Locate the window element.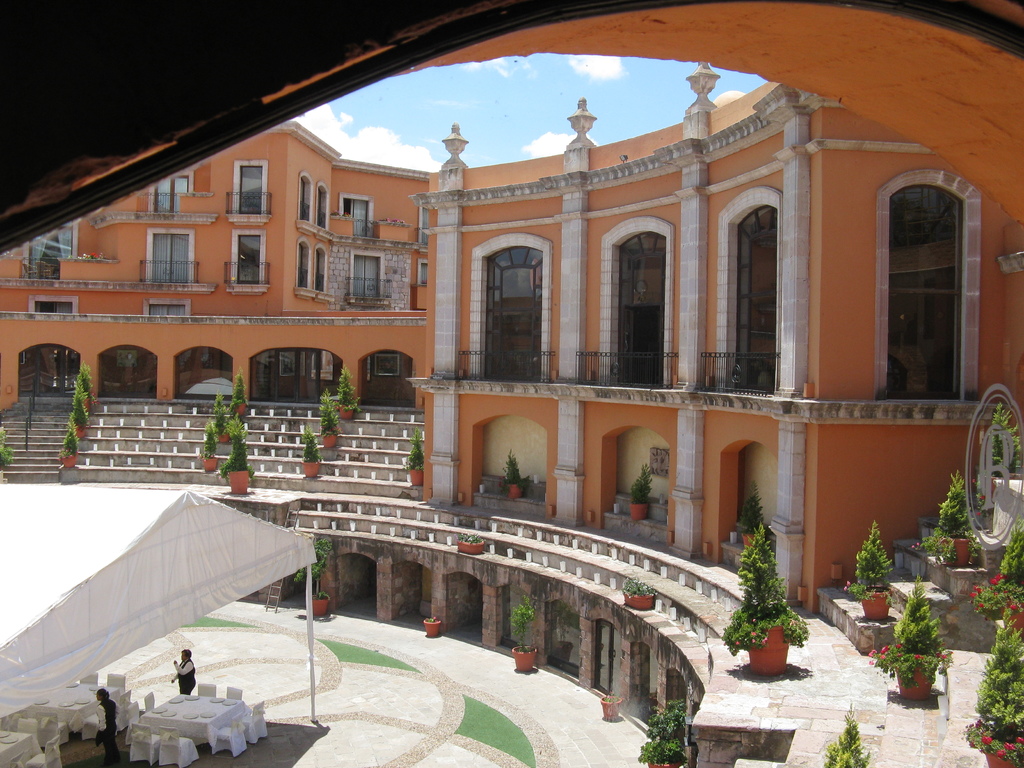
Element bbox: 25:225:82:274.
